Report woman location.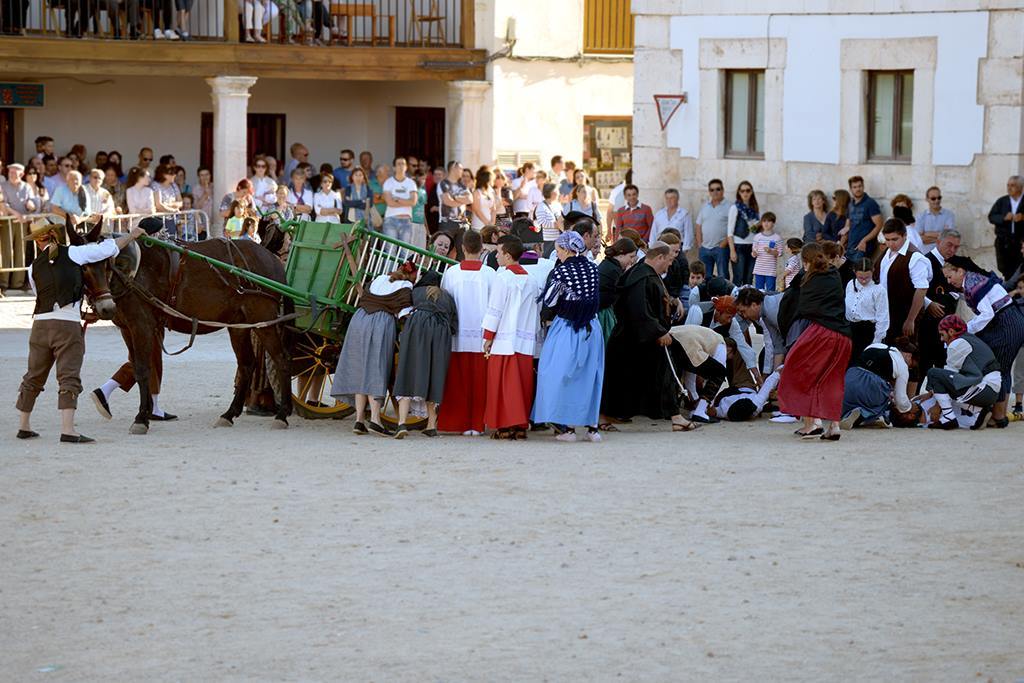
Report: left=343, top=166, right=373, bottom=222.
